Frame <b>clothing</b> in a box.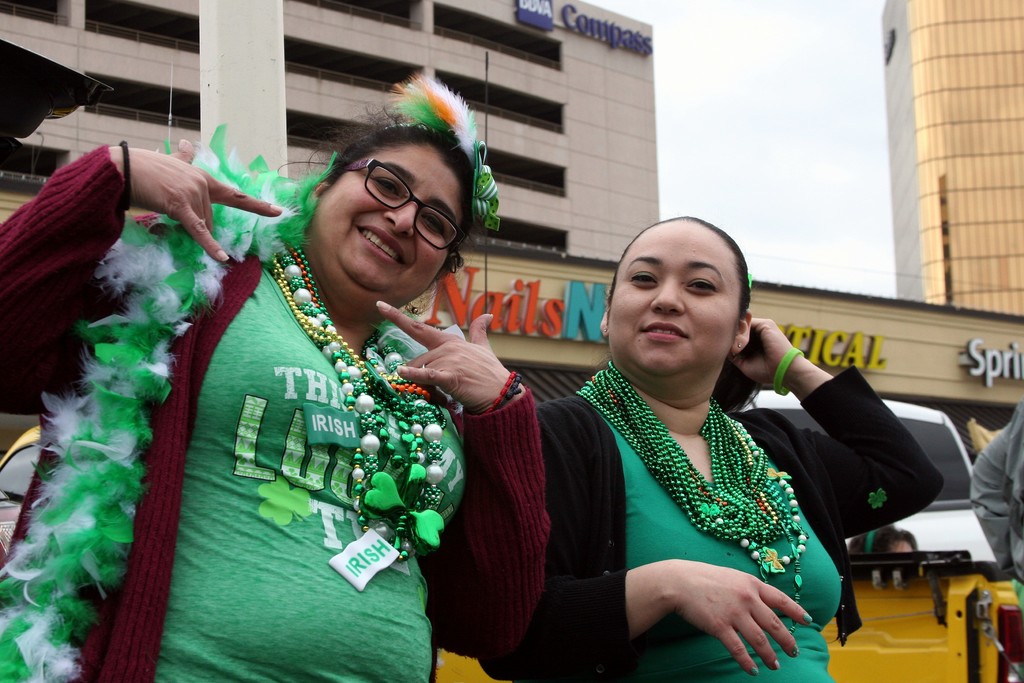
{"x1": 968, "y1": 395, "x2": 1023, "y2": 591}.
